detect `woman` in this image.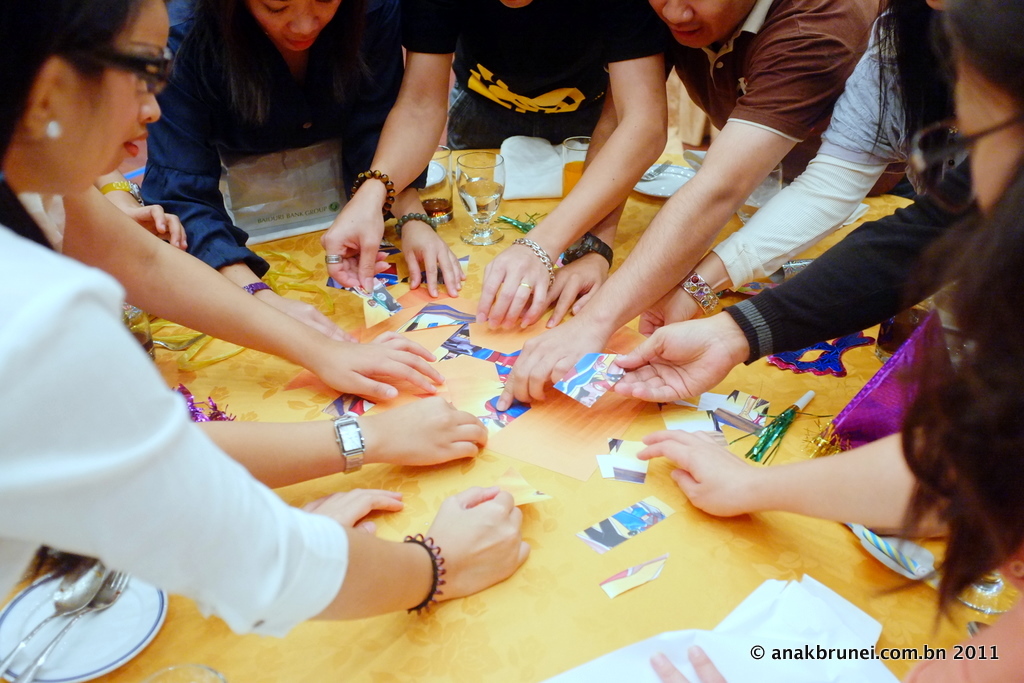
Detection: x1=18, y1=0, x2=490, y2=491.
